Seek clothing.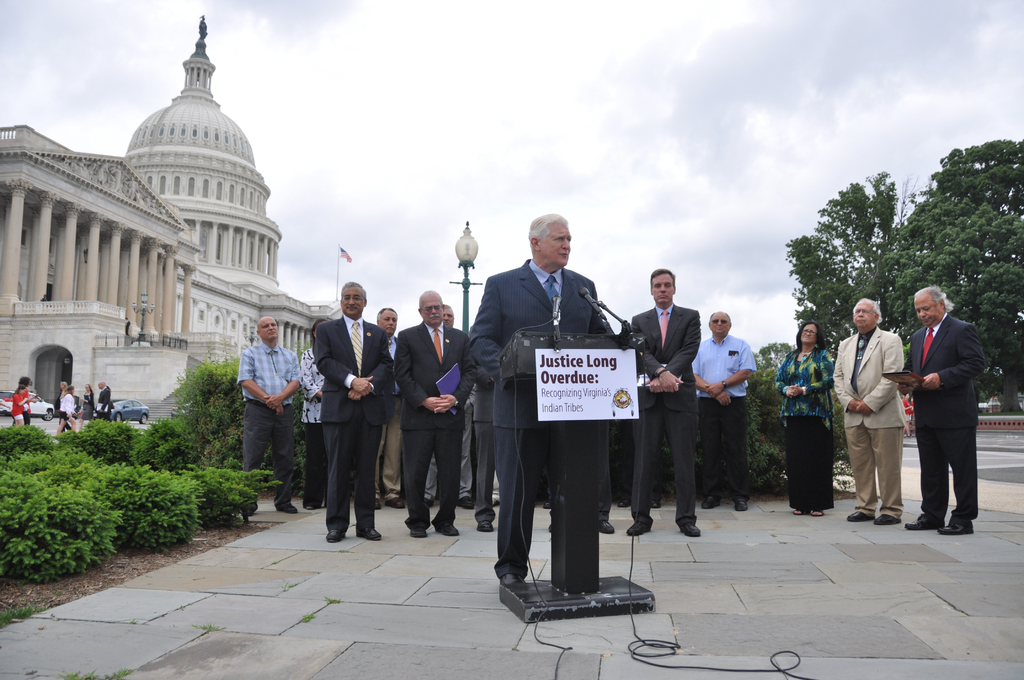
rect(234, 340, 303, 505).
